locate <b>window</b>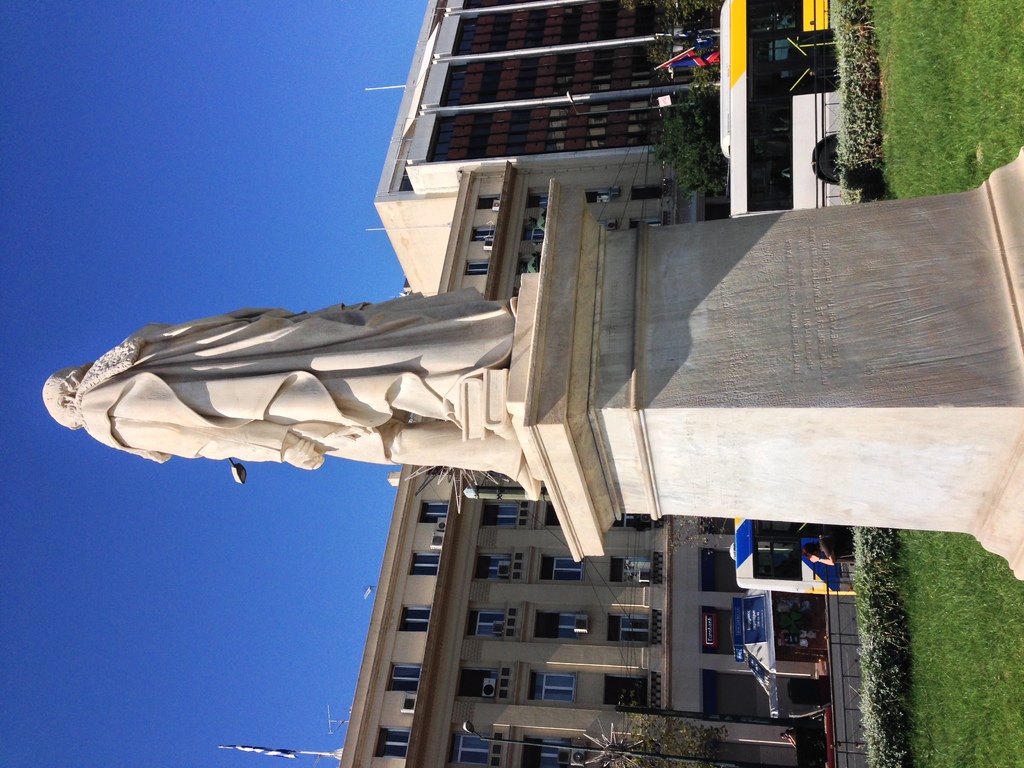
{"x1": 468, "y1": 610, "x2": 499, "y2": 639}
